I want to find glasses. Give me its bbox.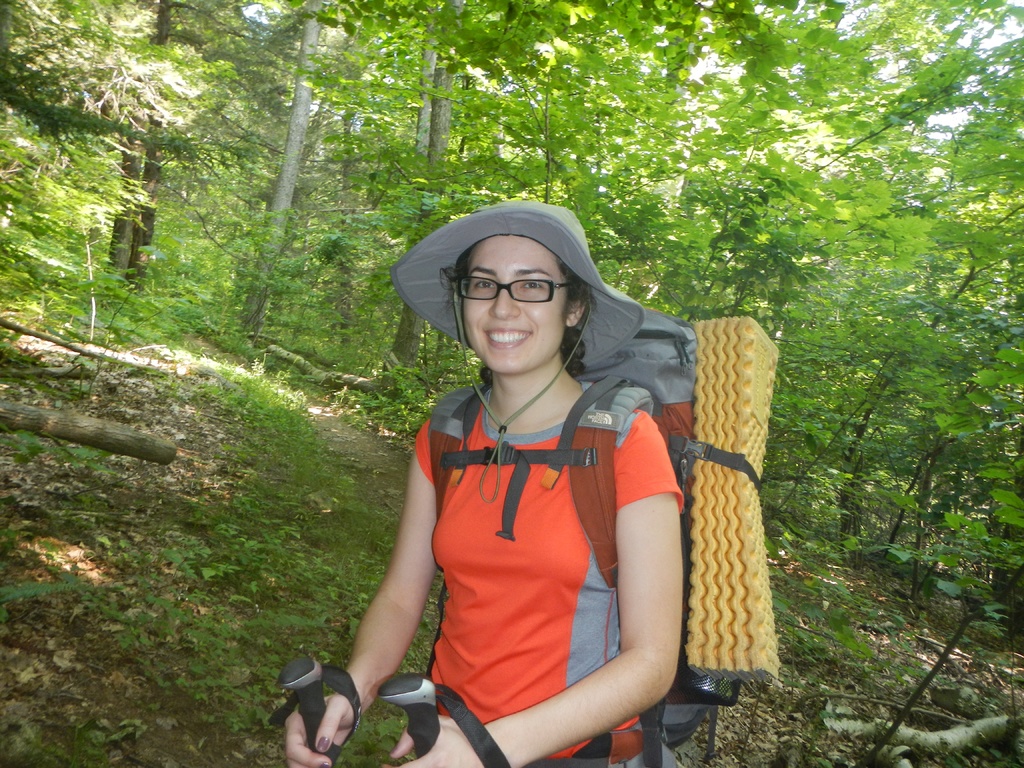
bbox=[440, 268, 578, 323].
